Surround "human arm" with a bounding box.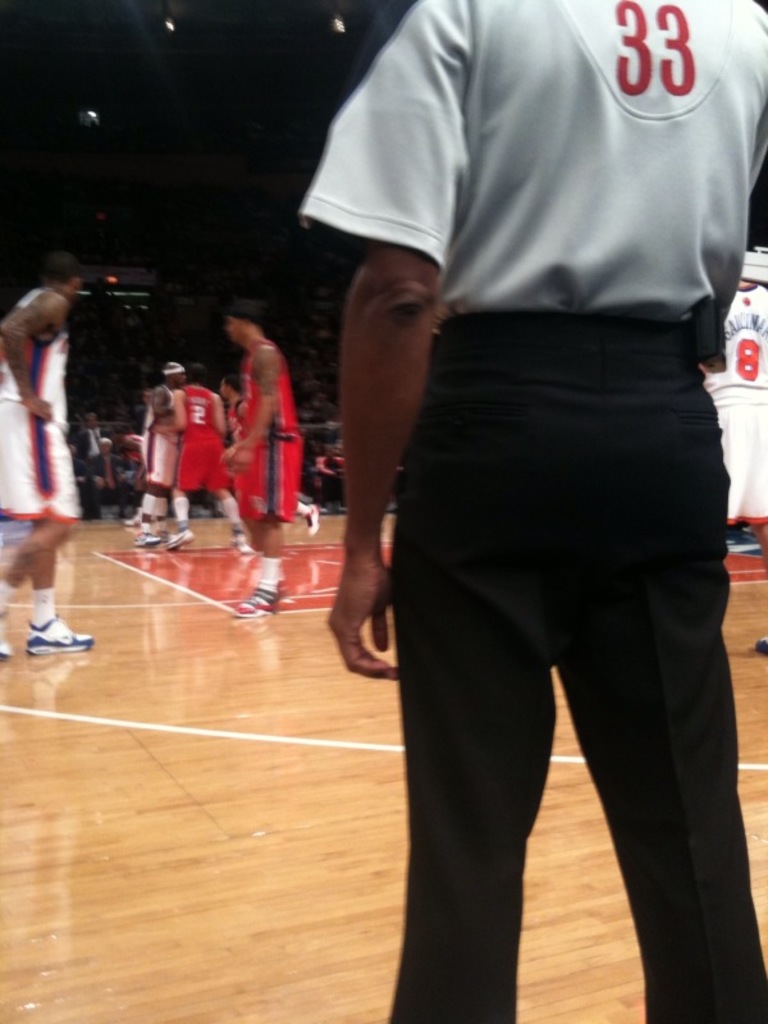
<box>67,430,87,463</box>.
